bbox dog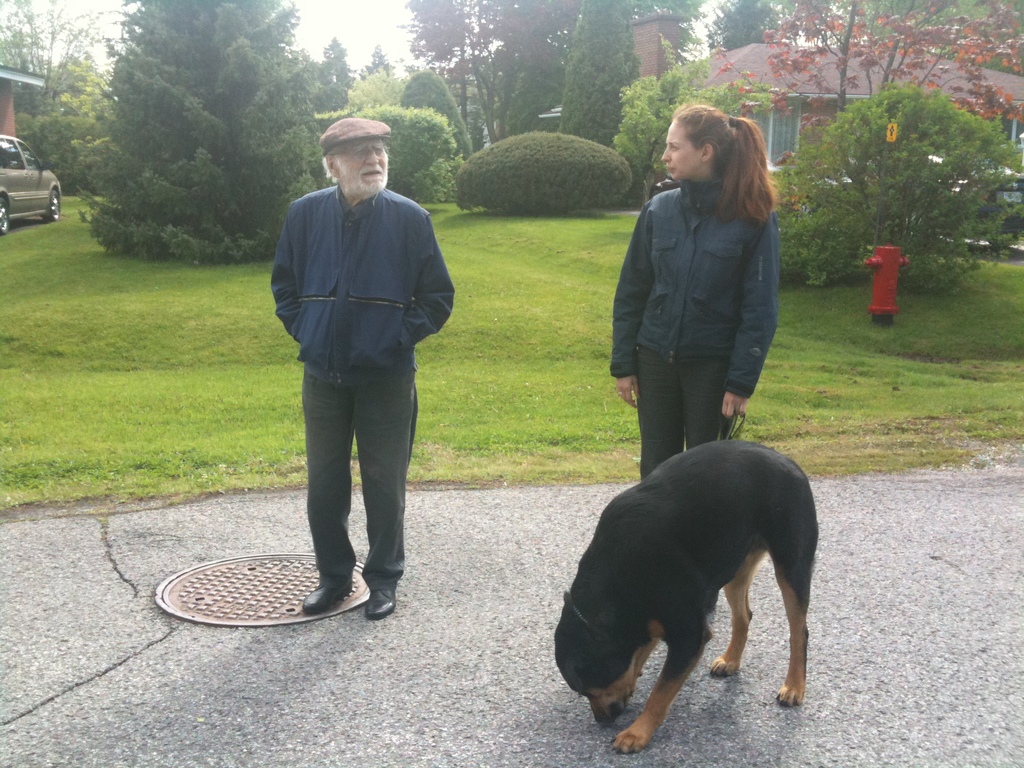
(left=556, top=437, right=822, bottom=757)
